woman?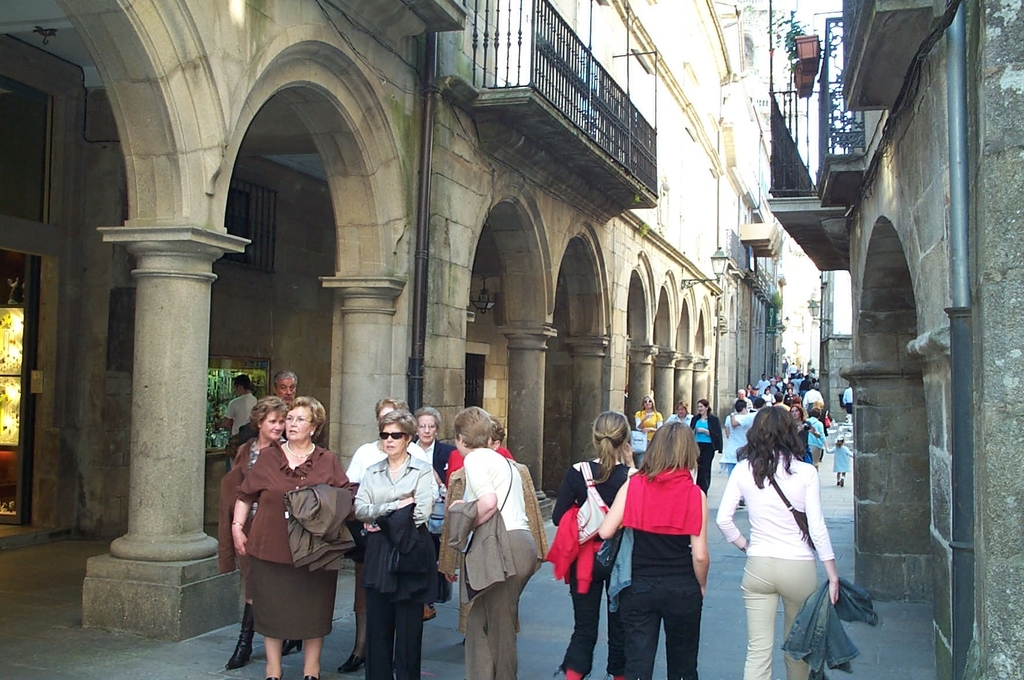
box(409, 402, 455, 619)
